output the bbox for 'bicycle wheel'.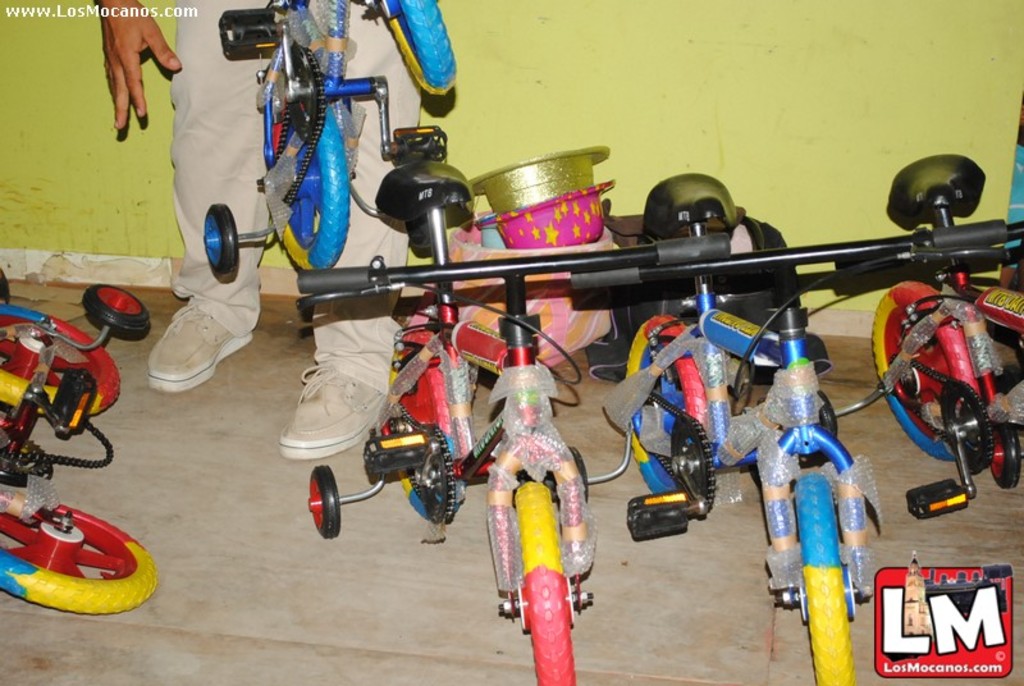
{"x1": 512, "y1": 483, "x2": 579, "y2": 685}.
